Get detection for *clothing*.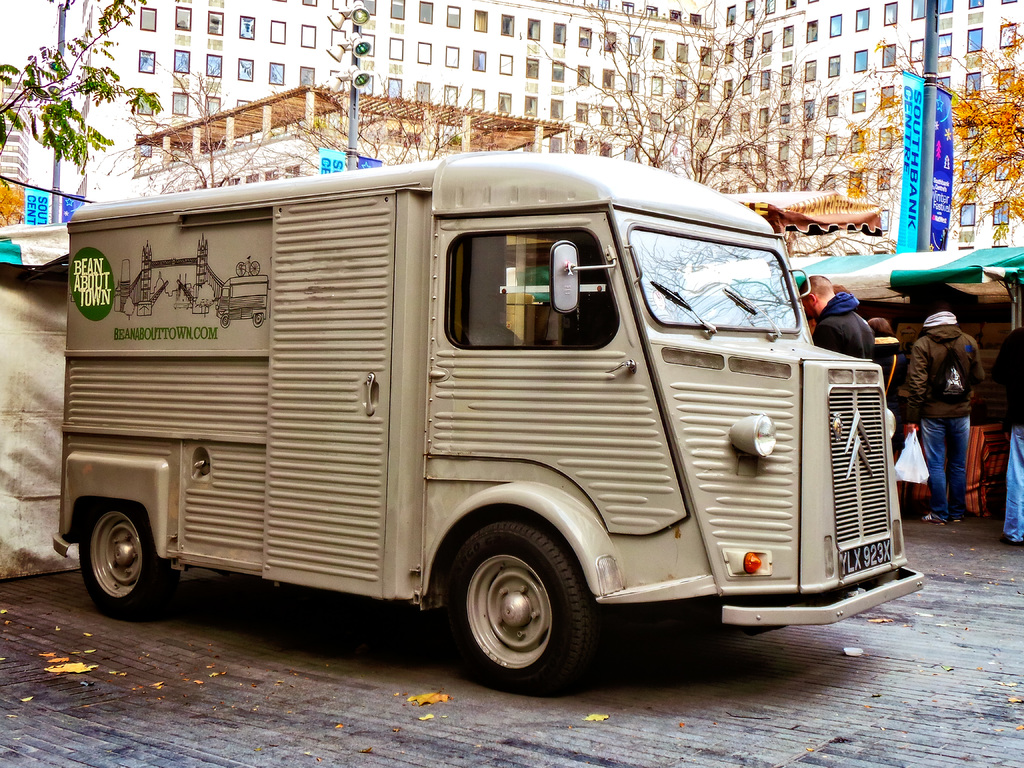
Detection: bbox=[813, 286, 881, 359].
